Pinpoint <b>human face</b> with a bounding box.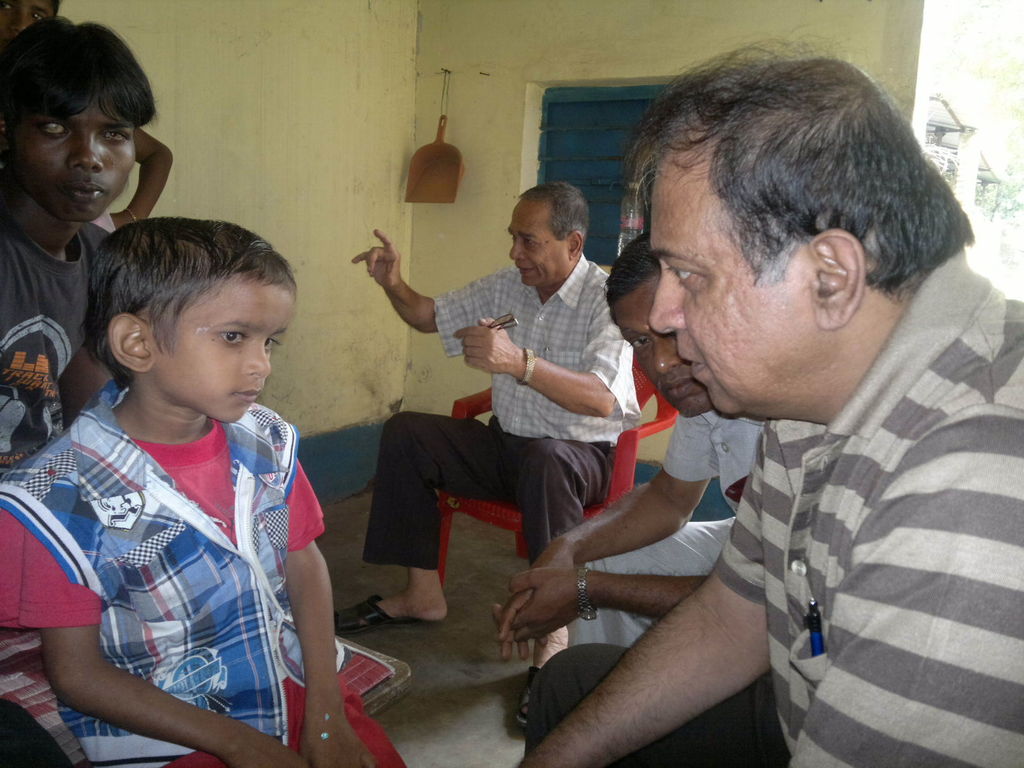
(649, 166, 817, 415).
